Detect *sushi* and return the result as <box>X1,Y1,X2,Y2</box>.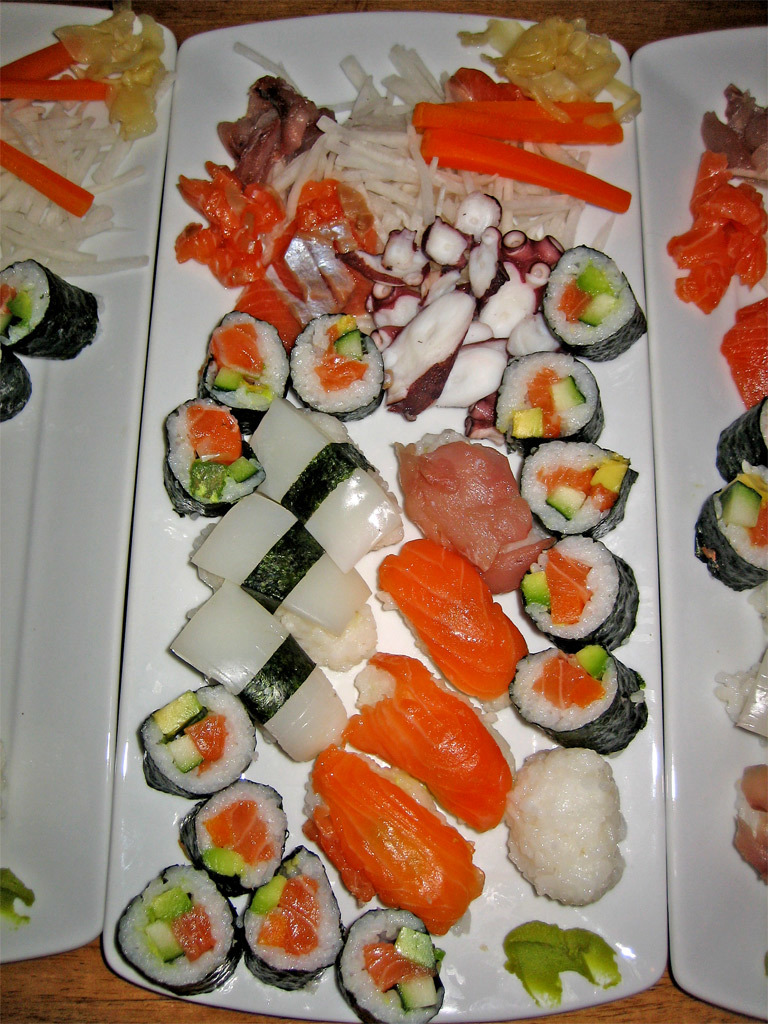
<box>0,352,37,414</box>.
